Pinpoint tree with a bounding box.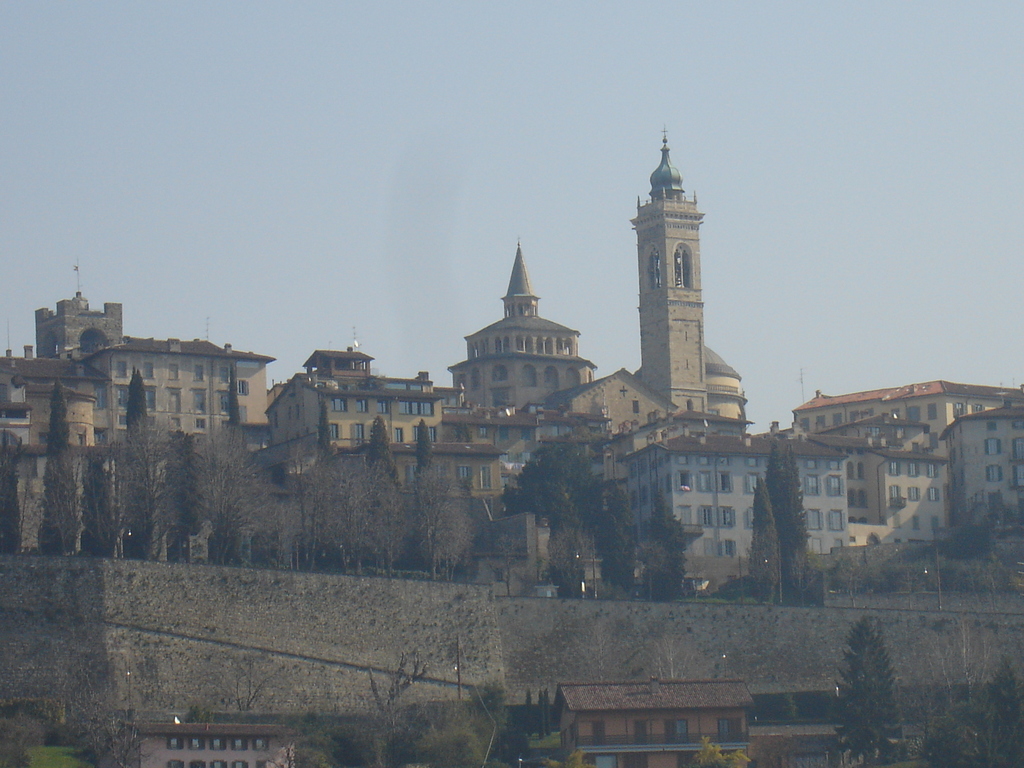
pyautogui.locateOnScreen(824, 609, 943, 740).
